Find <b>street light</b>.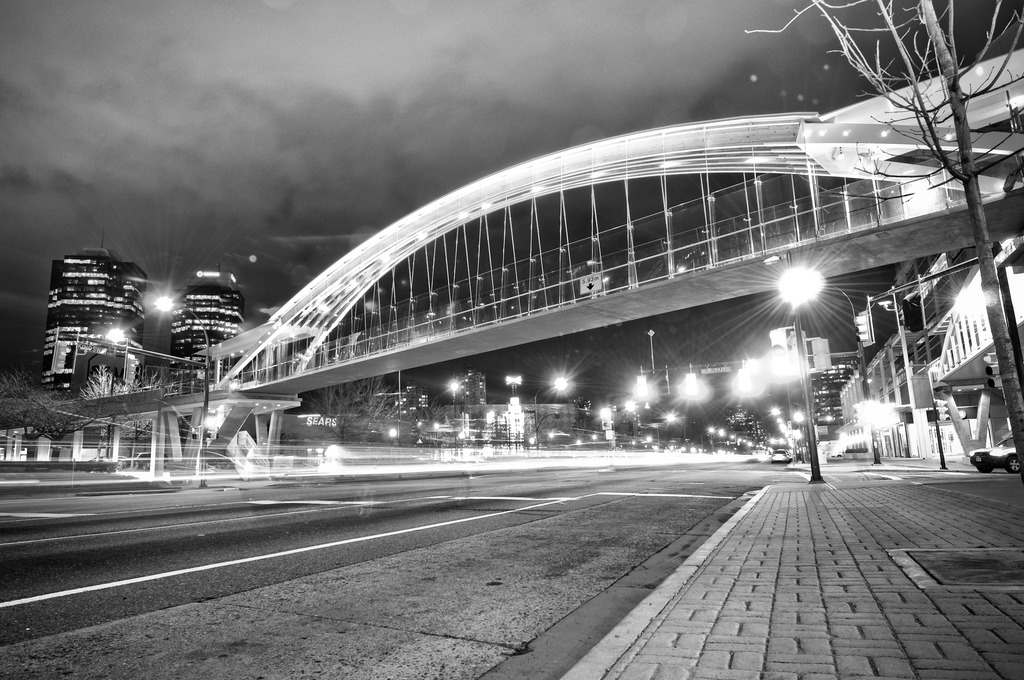
x1=678 y1=373 x2=708 y2=447.
